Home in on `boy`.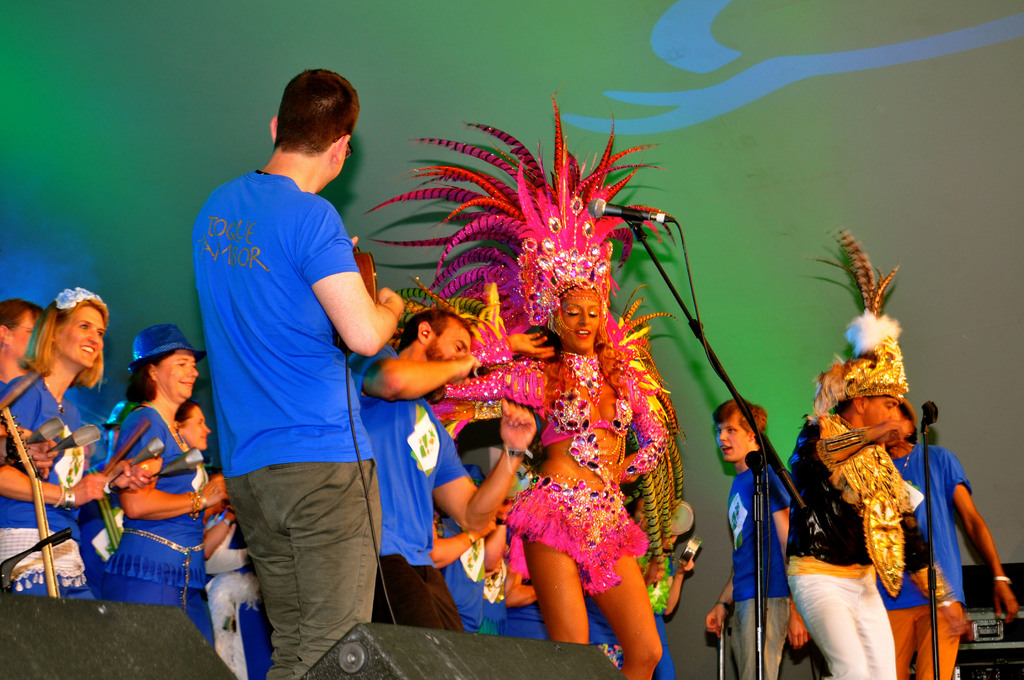
Homed in at x1=184, y1=65, x2=418, y2=679.
